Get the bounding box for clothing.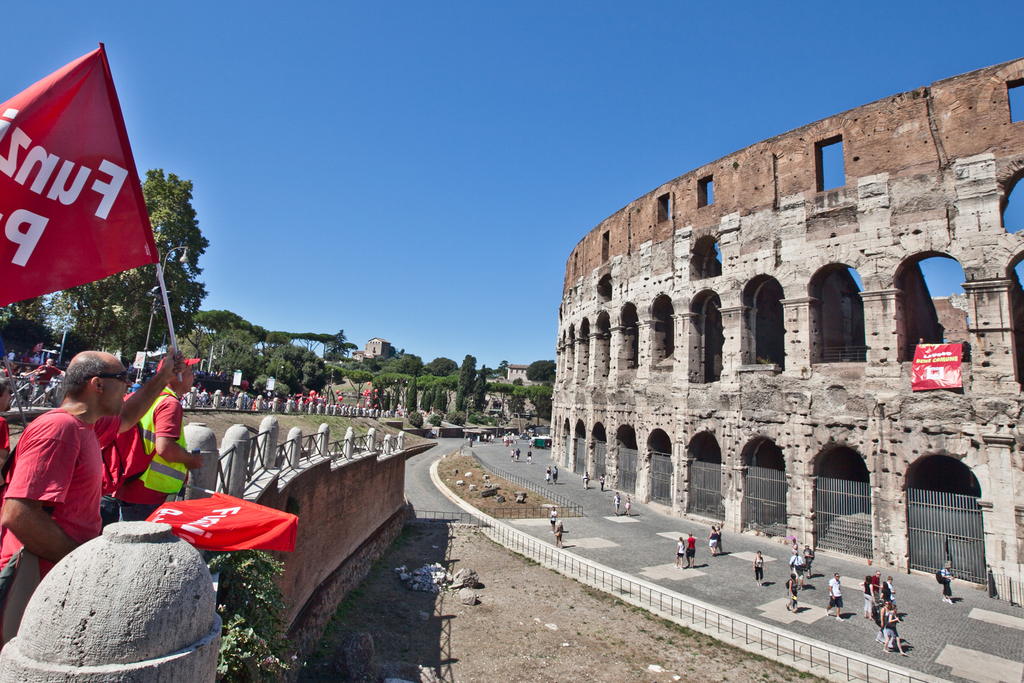
[554, 465, 557, 484].
